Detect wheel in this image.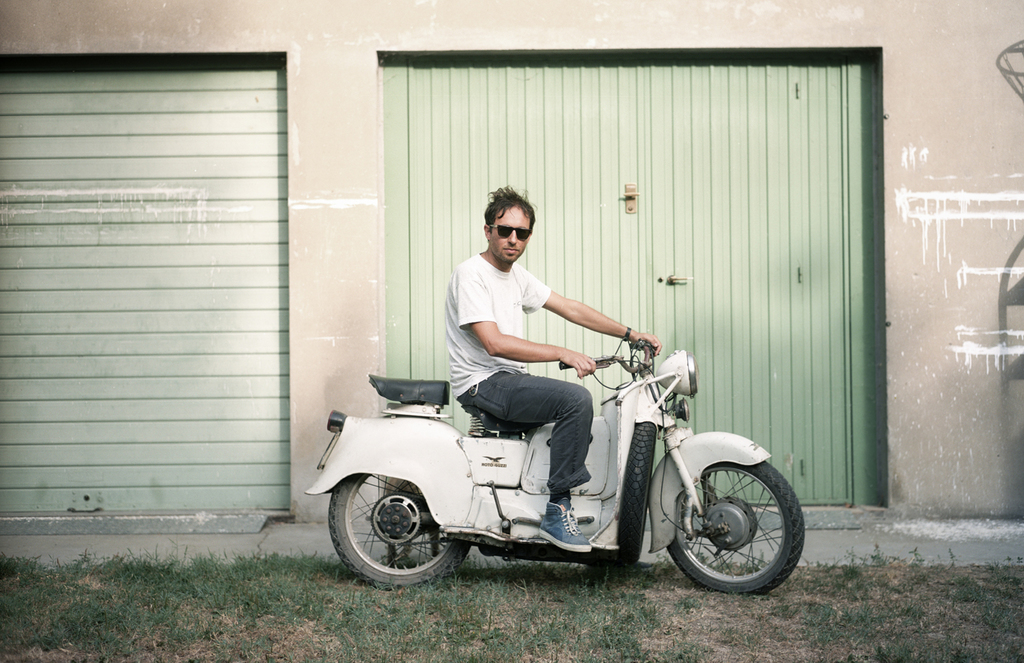
Detection: l=327, t=482, r=451, b=583.
